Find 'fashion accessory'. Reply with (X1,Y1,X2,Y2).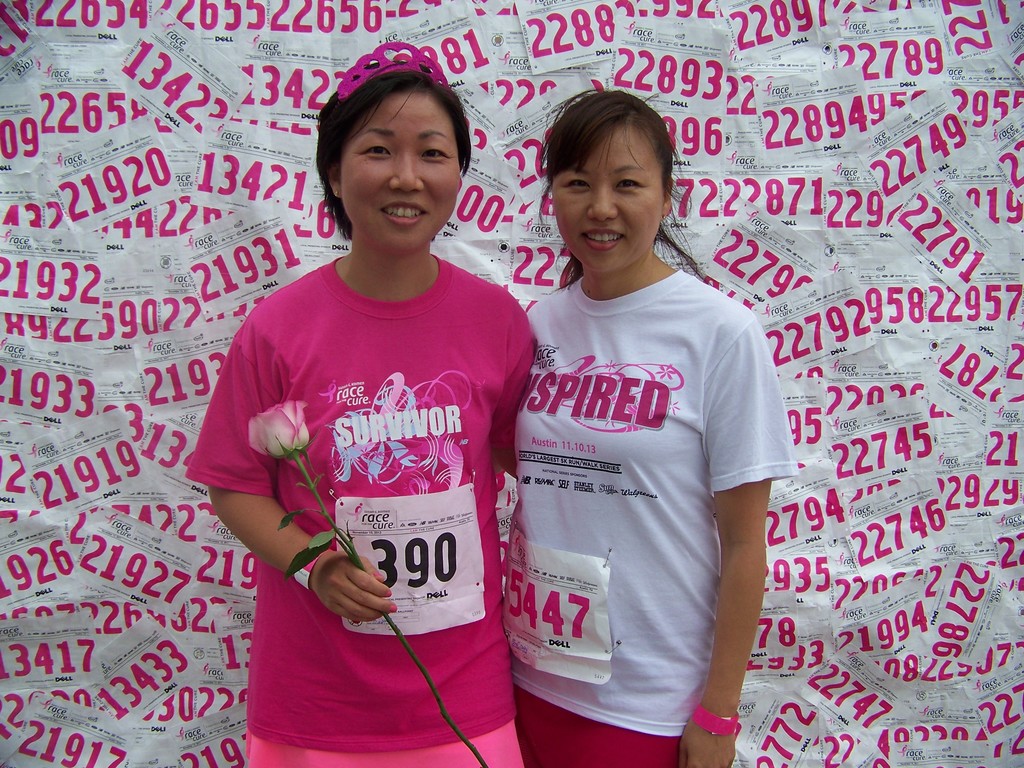
(691,704,738,736).
